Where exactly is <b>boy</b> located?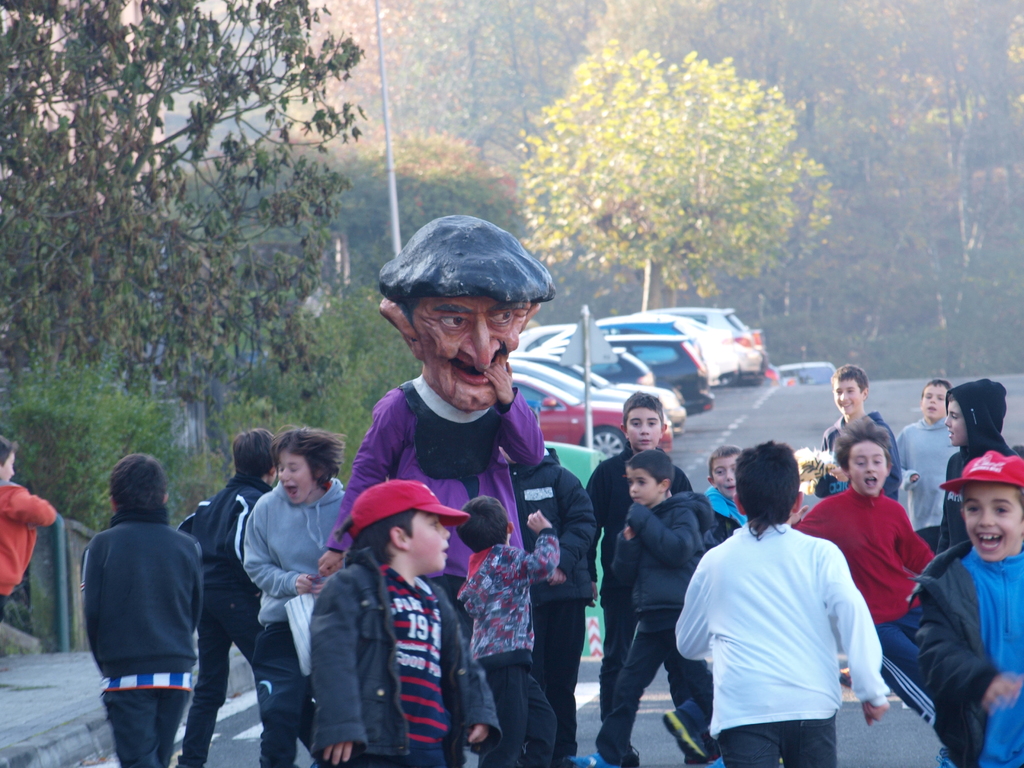
Its bounding box is (306, 477, 503, 767).
